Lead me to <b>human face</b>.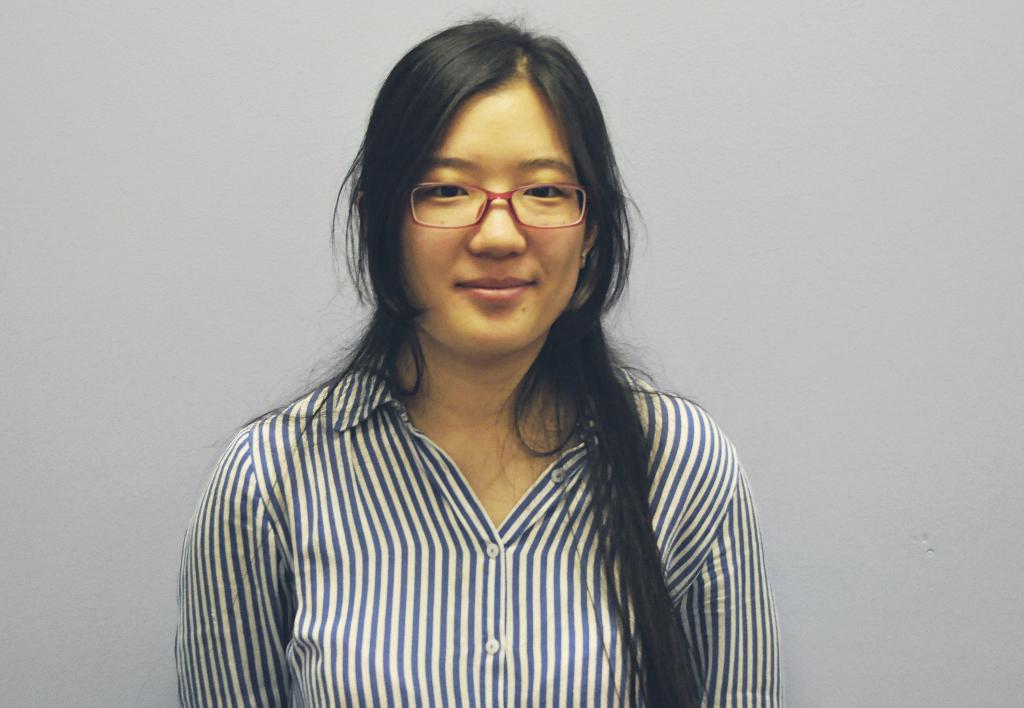
Lead to [401, 72, 586, 351].
